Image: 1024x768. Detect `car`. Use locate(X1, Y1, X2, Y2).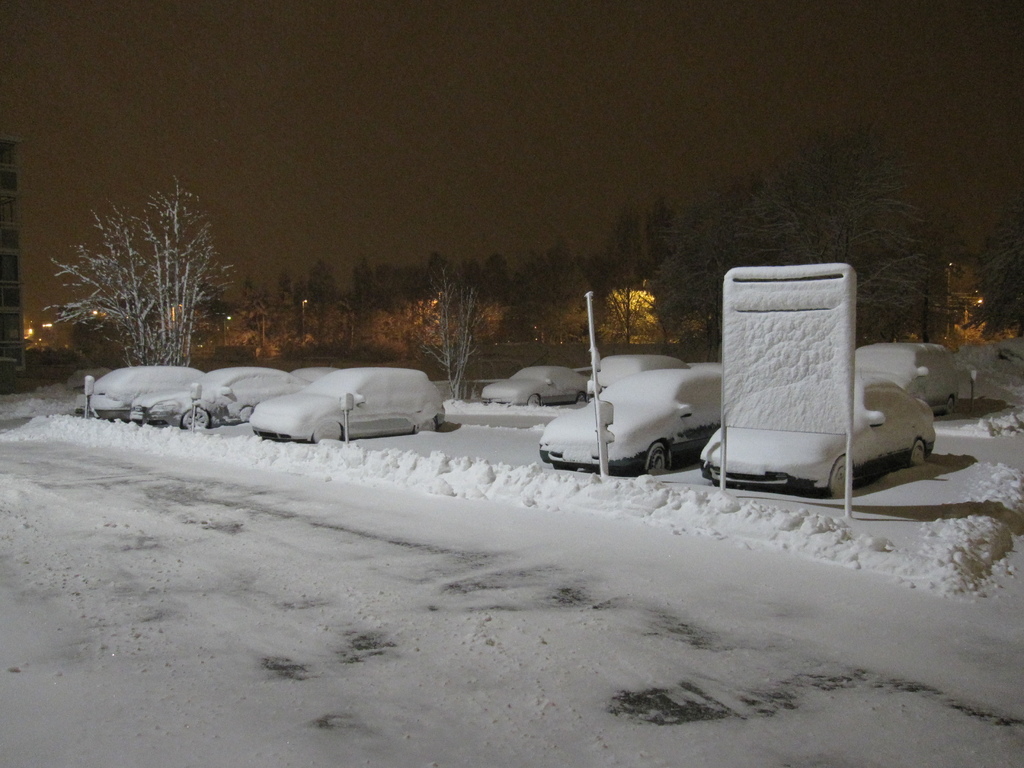
locate(61, 371, 225, 422).
